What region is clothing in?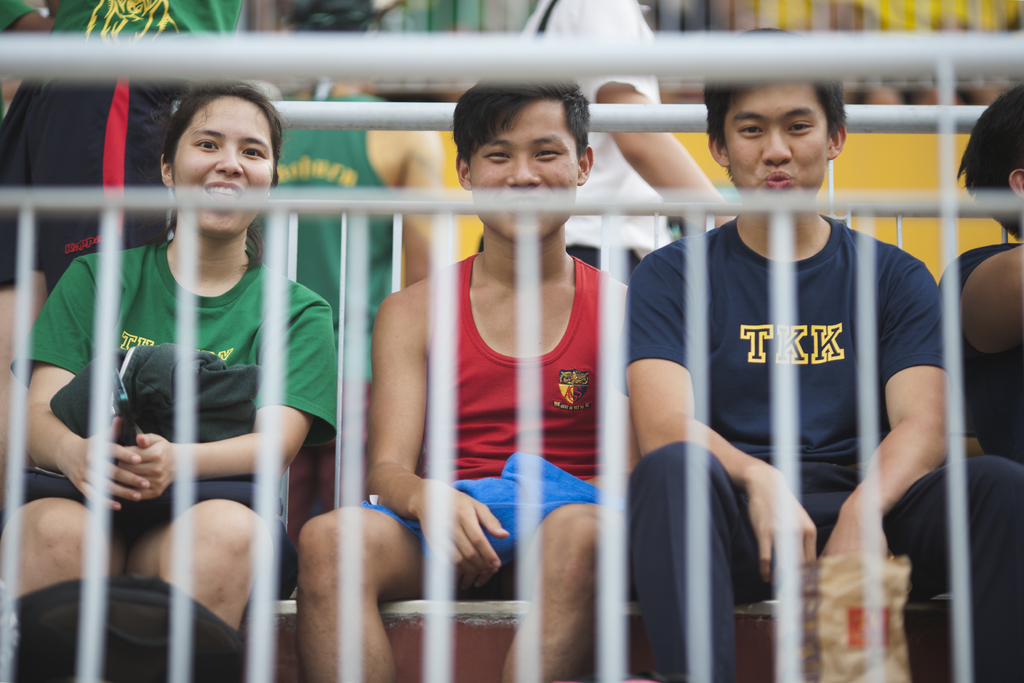
{"x1": 938, "y1": 235, "x2": 1023, "y2": 466}.
